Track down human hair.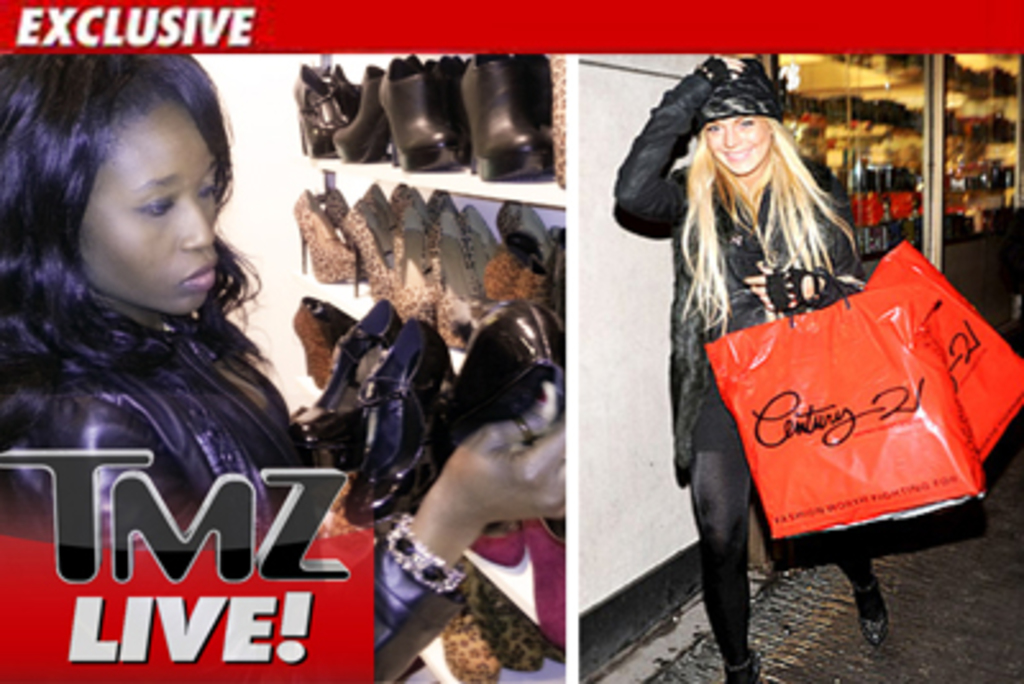
Tracked to bbox=[676, 115, 863, 379].
